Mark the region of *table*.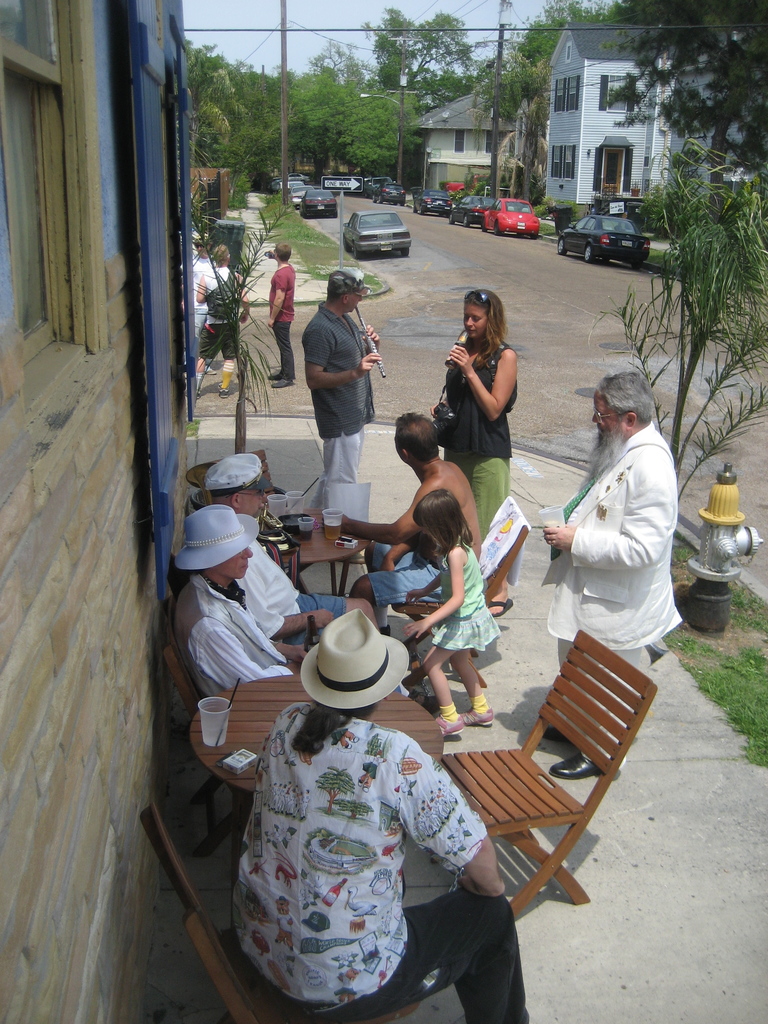
Region: {"x1": 248, "y1": 503, "x2": 364, "y2": 600}.
